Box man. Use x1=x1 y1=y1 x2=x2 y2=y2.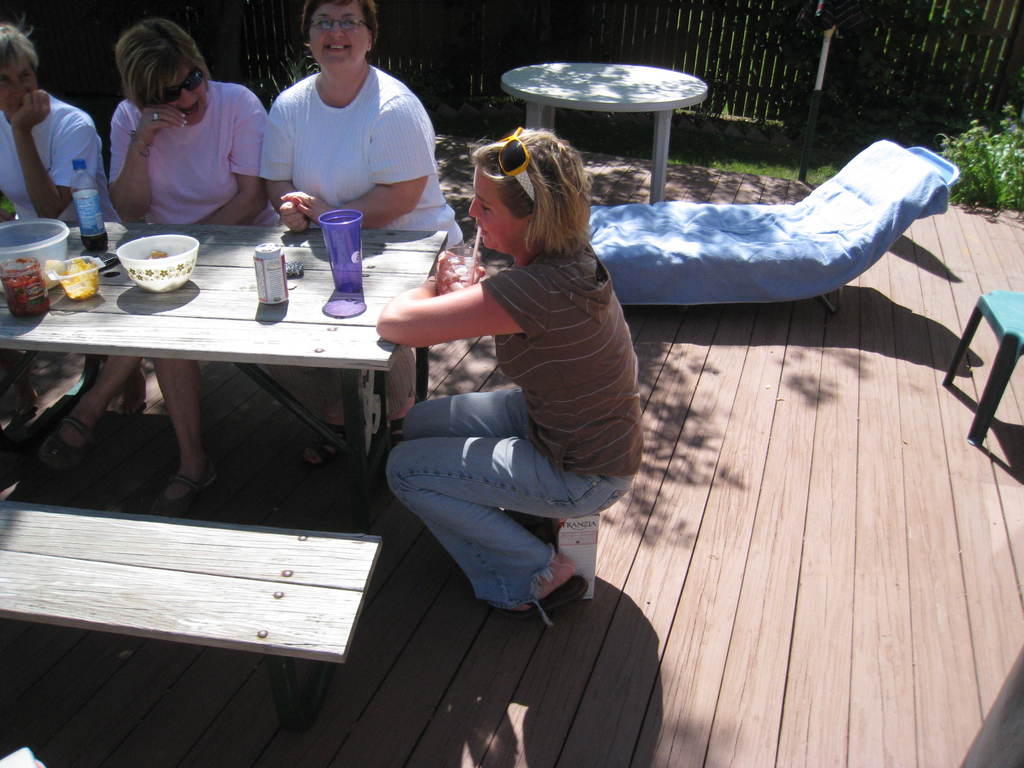
x1=0 y1=24 x2=124 y2=421.
